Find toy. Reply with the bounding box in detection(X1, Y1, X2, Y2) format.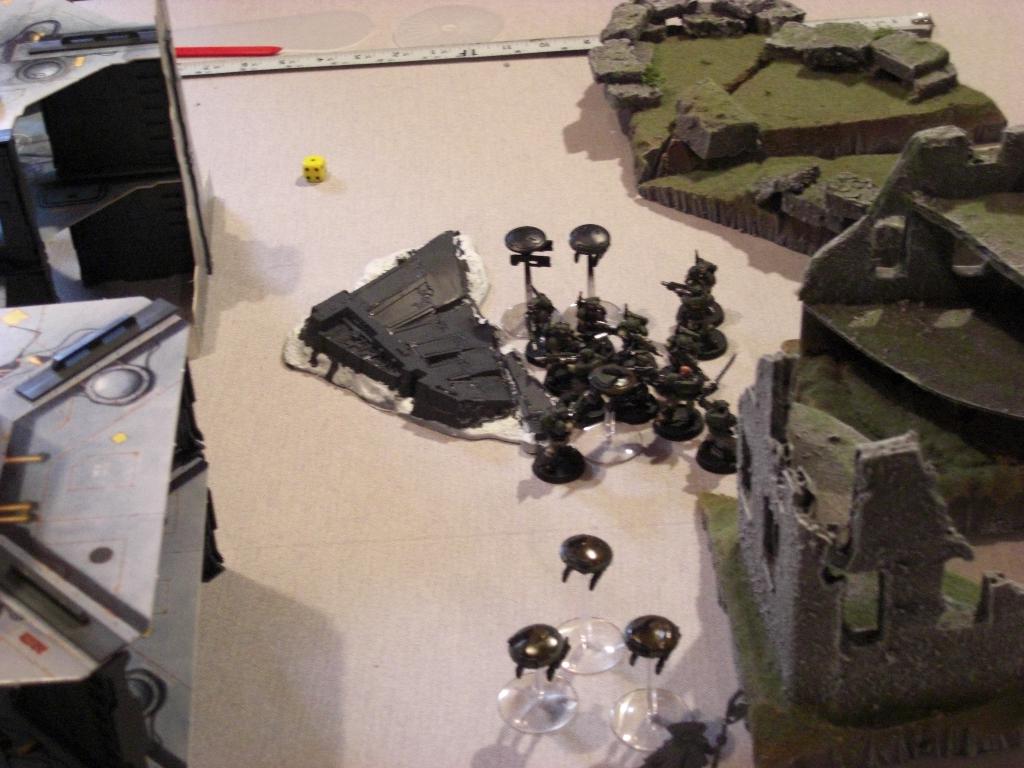
detection(697, 357, 740, 475).
